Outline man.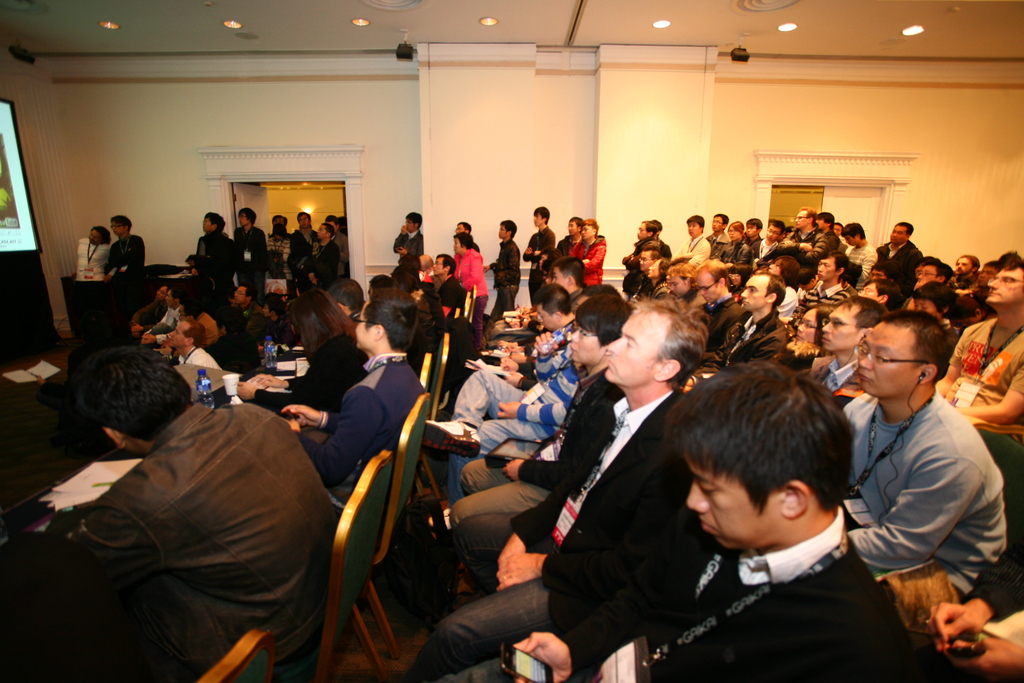
Outline: 641:241:657:283.
